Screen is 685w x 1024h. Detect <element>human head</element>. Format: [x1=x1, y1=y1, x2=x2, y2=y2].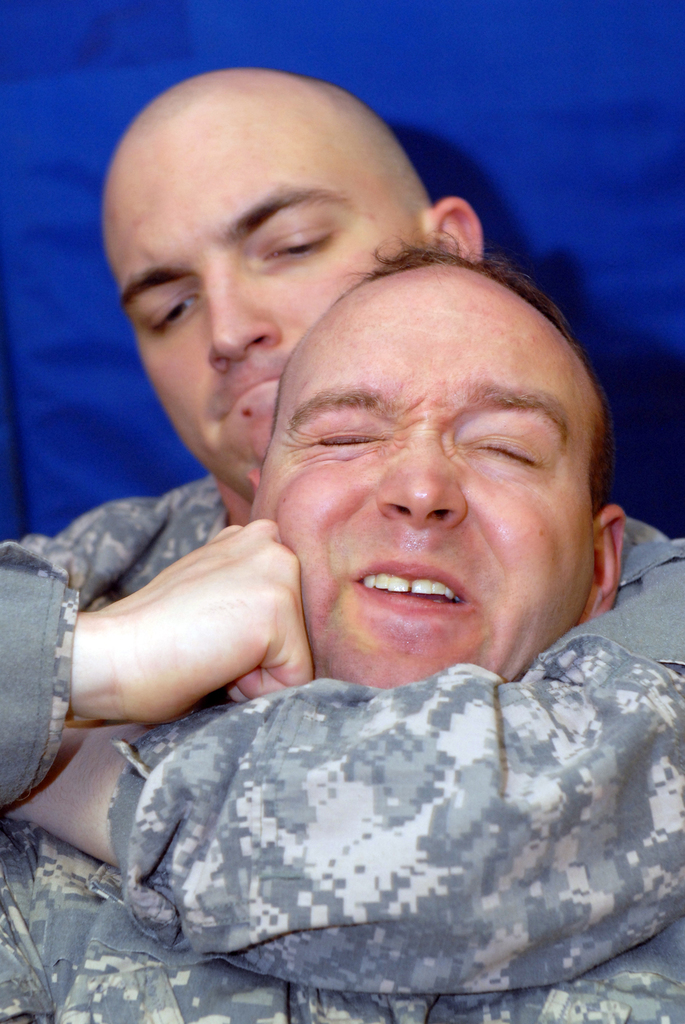
[x1=98, y1=65, x2=485, y2=504].
